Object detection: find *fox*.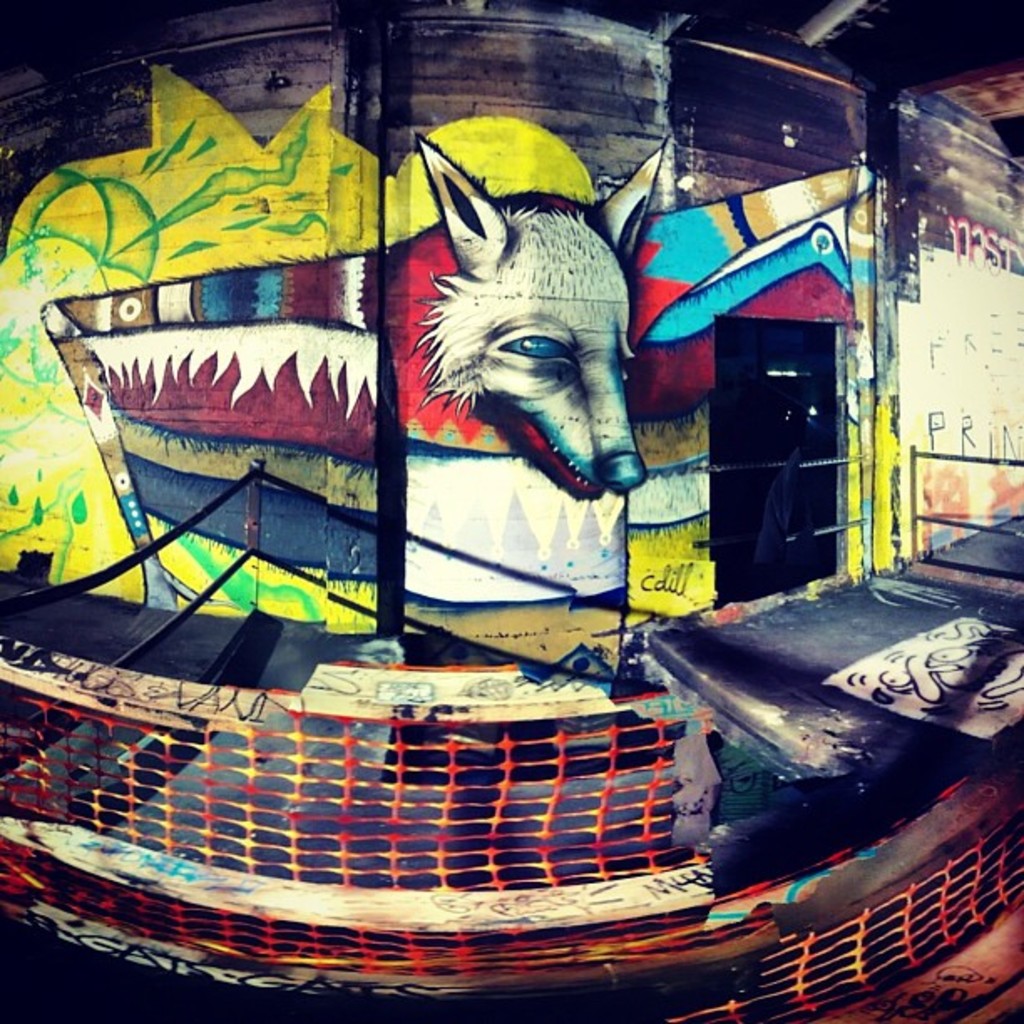
bbox(408, 132, 668, 505).
